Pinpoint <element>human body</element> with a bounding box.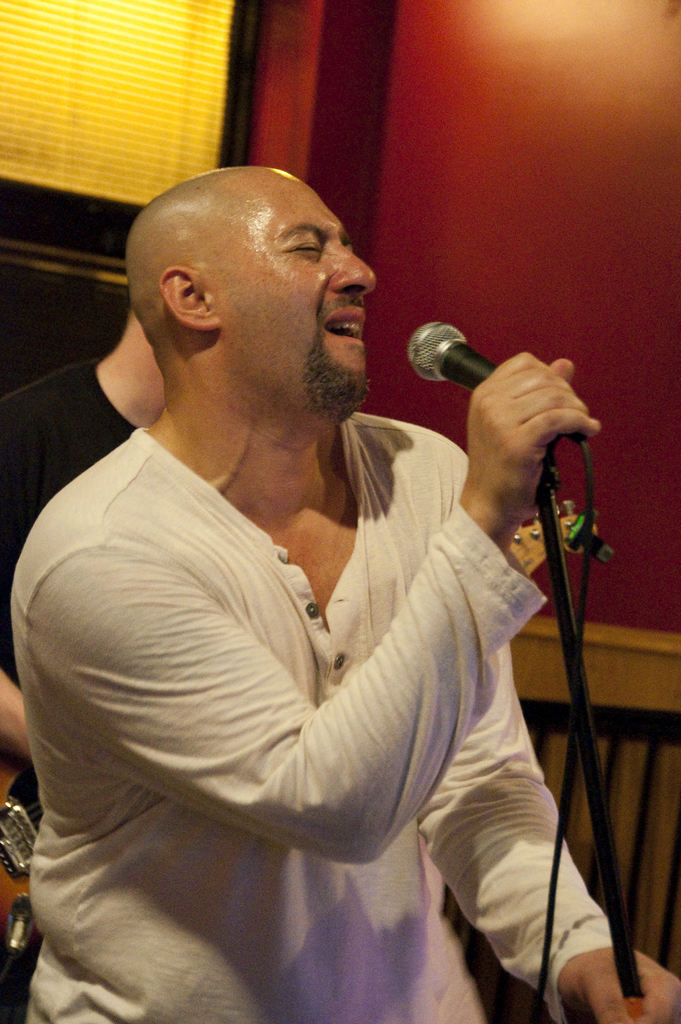
<region>0, 342, 163, 1023</region>.
